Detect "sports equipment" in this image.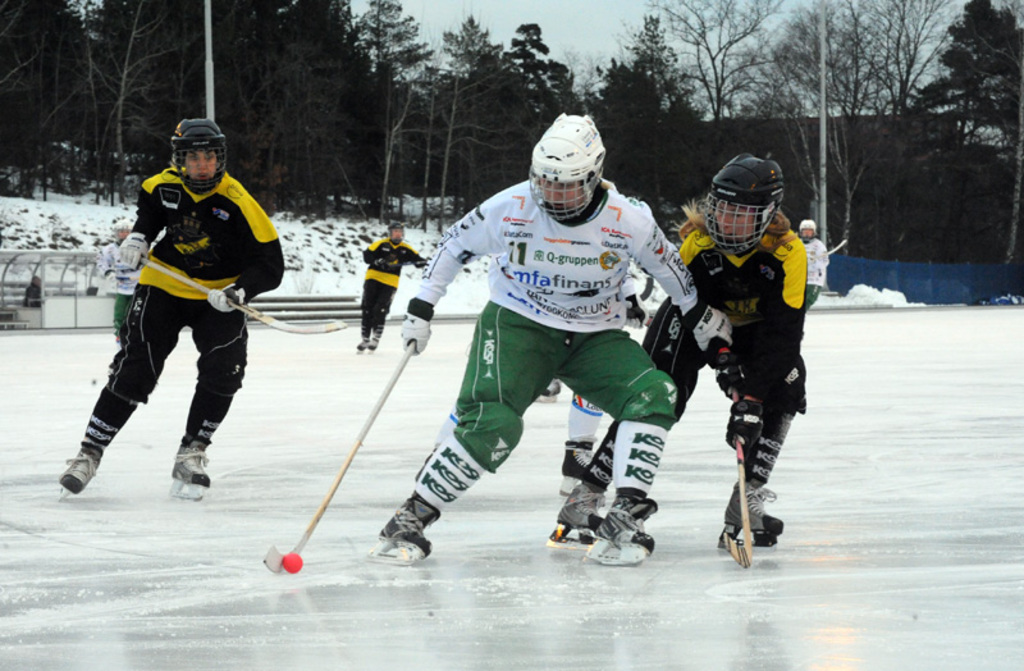
Detection: <region>166, 118, 232, 198</region>.
